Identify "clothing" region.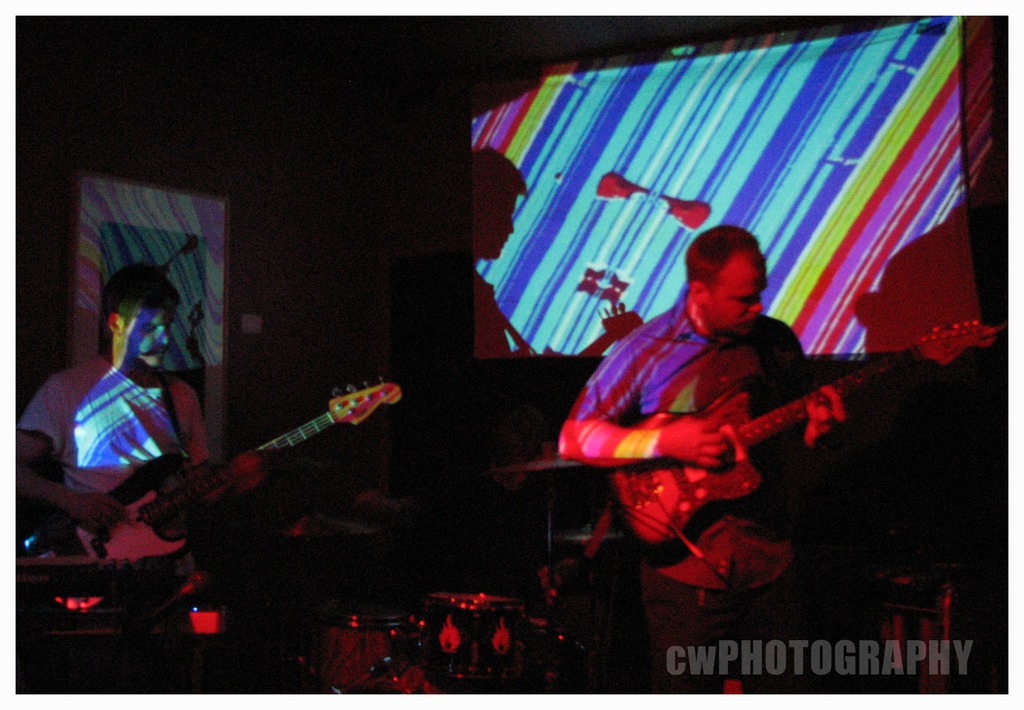
Region: [x1=580, y1=247, x2=890, y2=604].
